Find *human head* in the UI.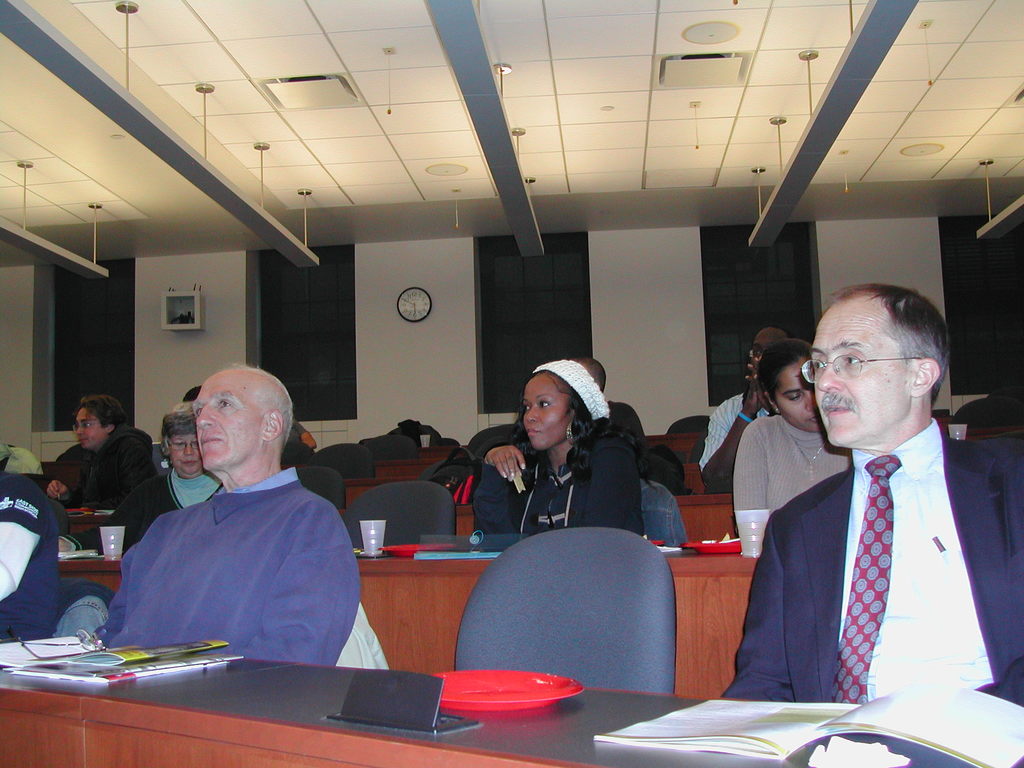
UI element at left=522, top=356, right=592, bottom=452.
